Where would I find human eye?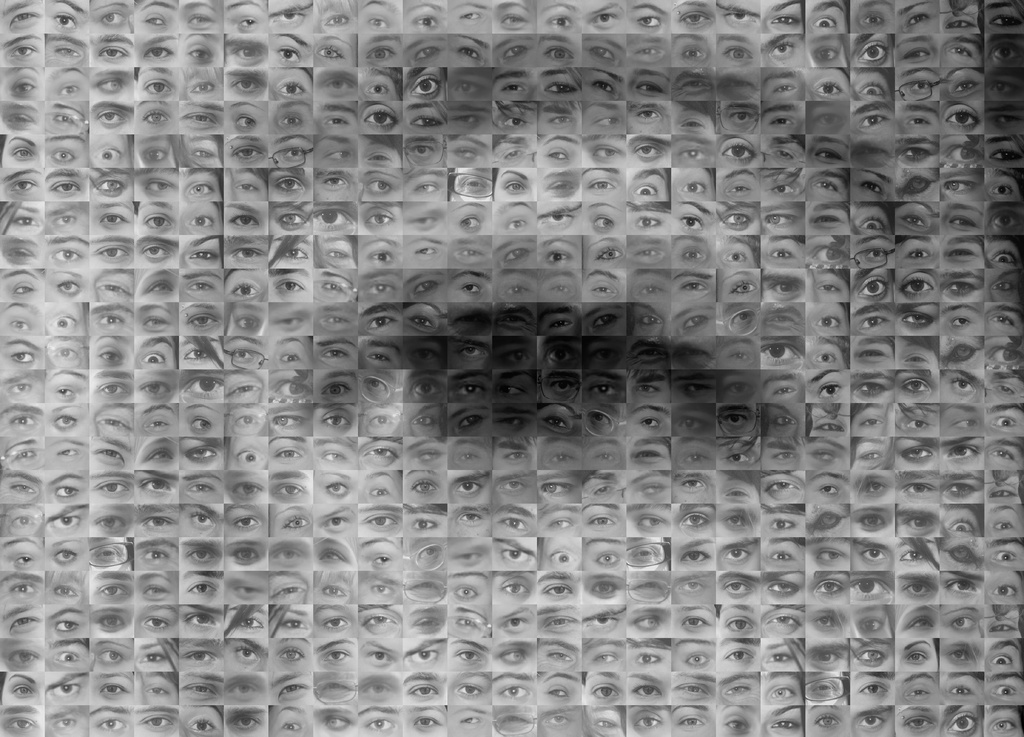
At [x1=860, y1=617, x2=884, y2=634].
